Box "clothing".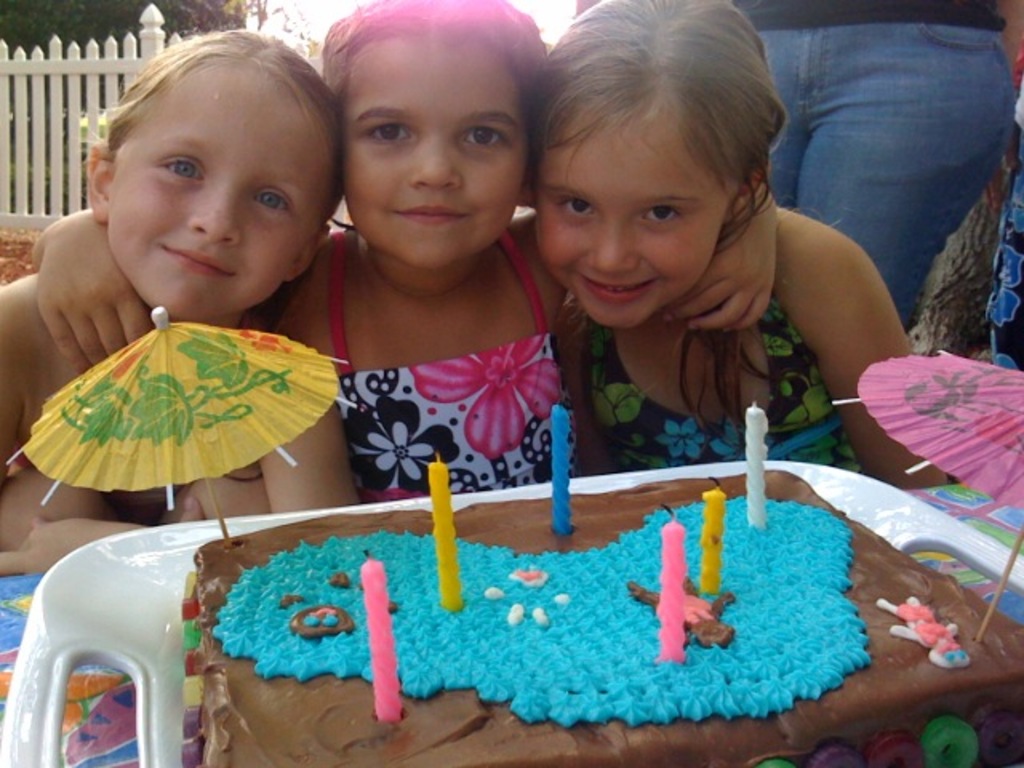
locate(725, 0, 1018, 336).
